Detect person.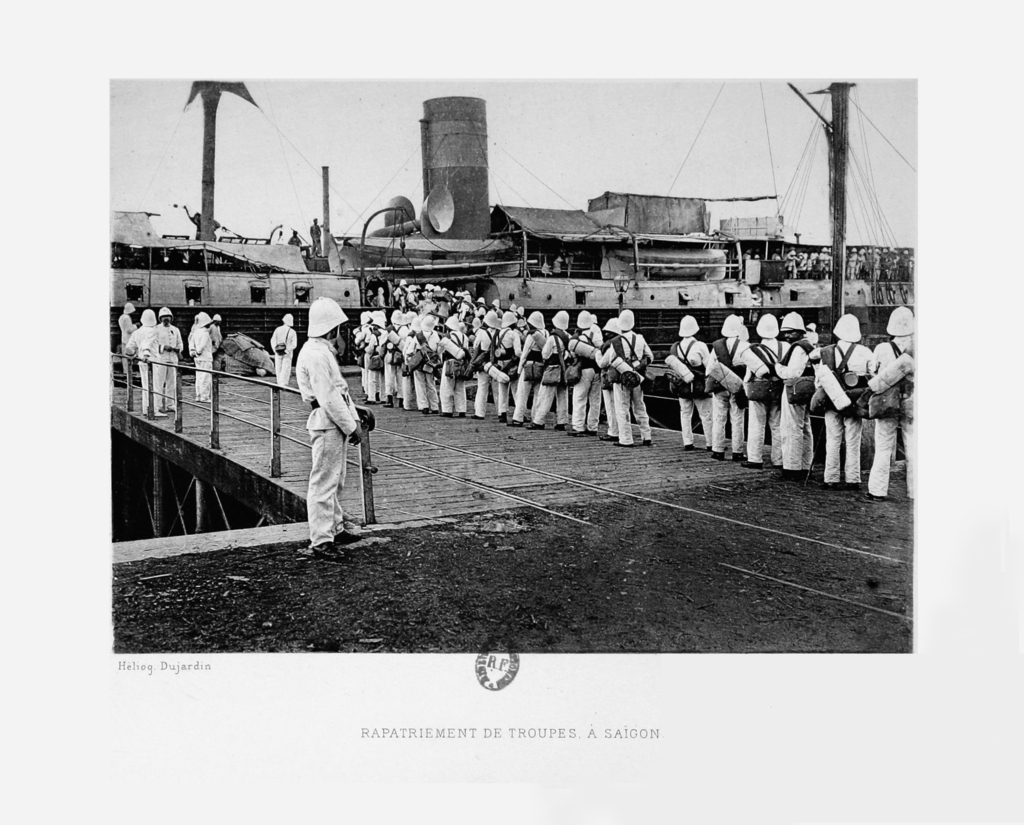
Detected at left=303, top=298, right=364, bottom=569.
